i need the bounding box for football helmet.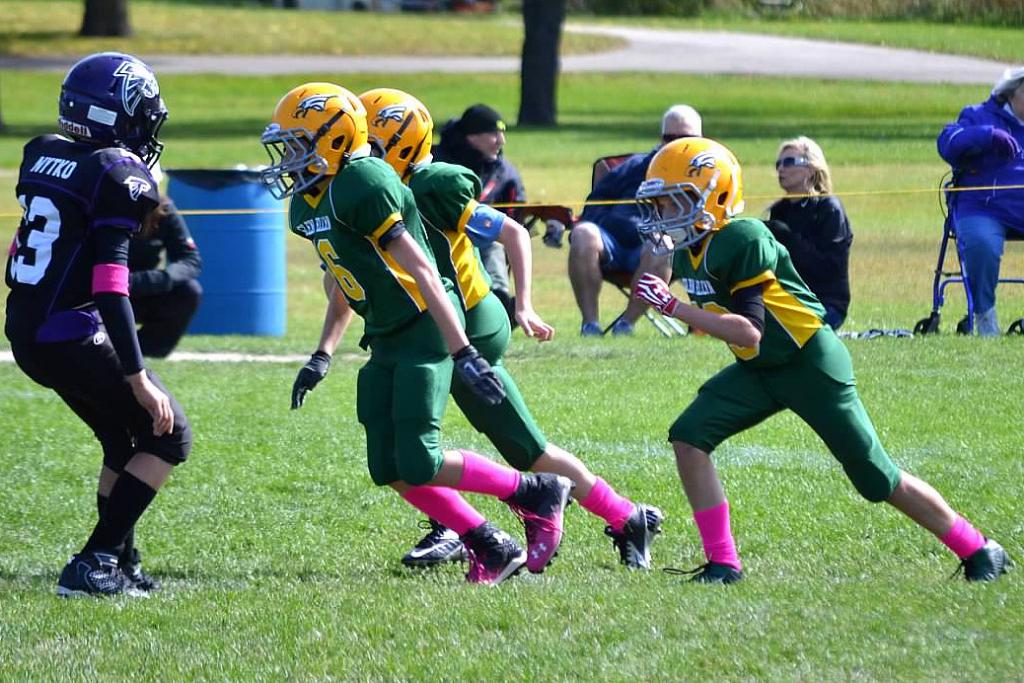
Here it is: <box>362,88,438,174</box>.
